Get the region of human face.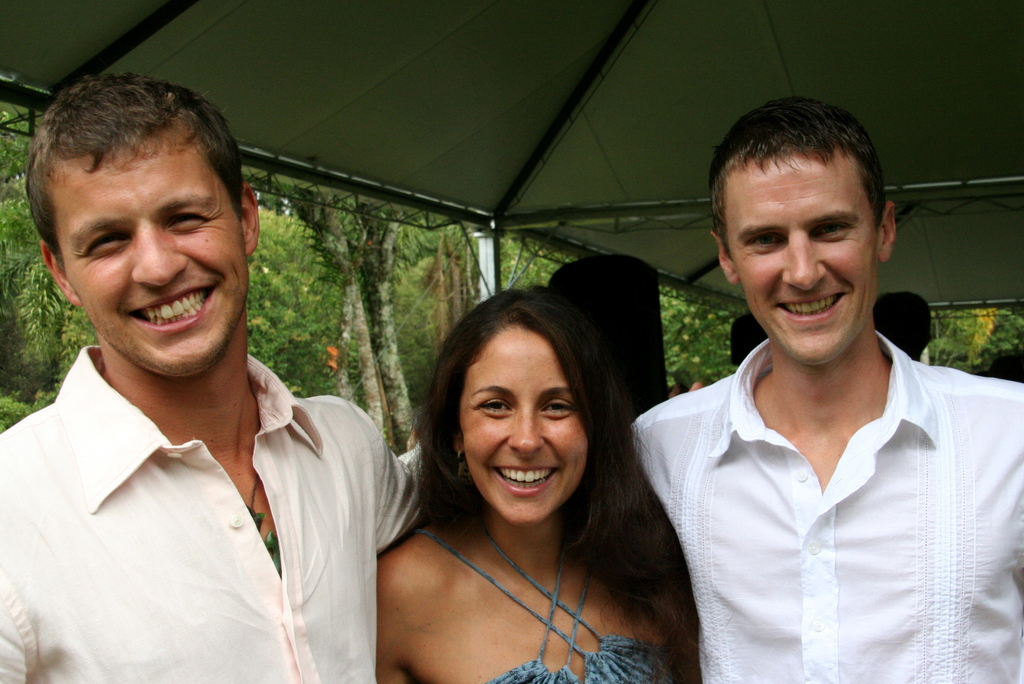
Rect(54, 161, 246, 374).
